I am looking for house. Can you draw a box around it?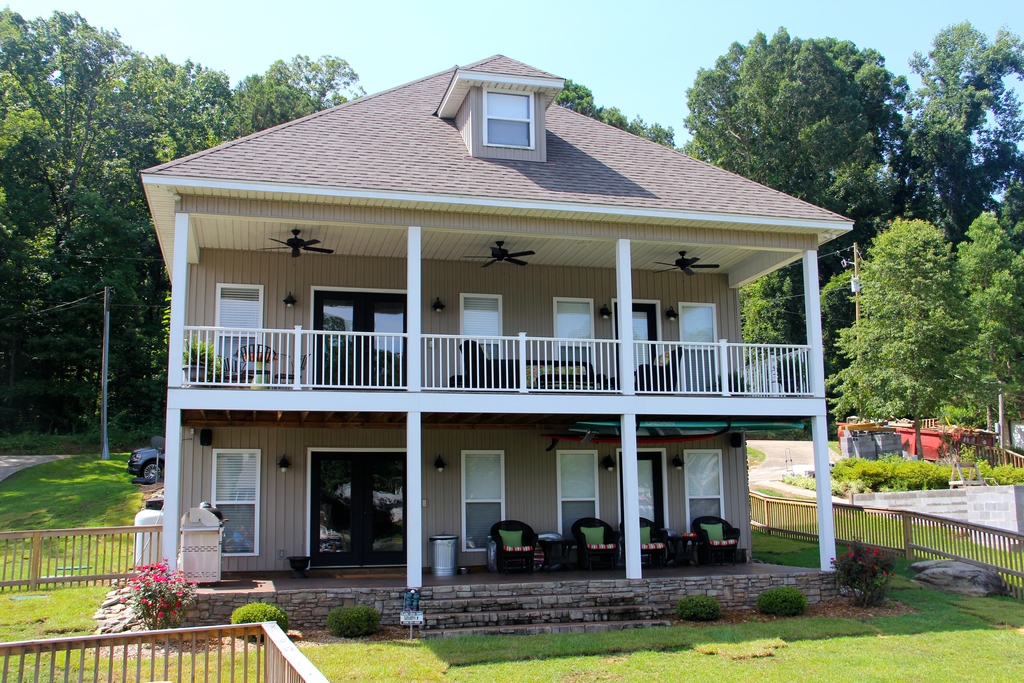
Sure, the bounding box is <bbox>134, 38, 835, 617</bbox>.
